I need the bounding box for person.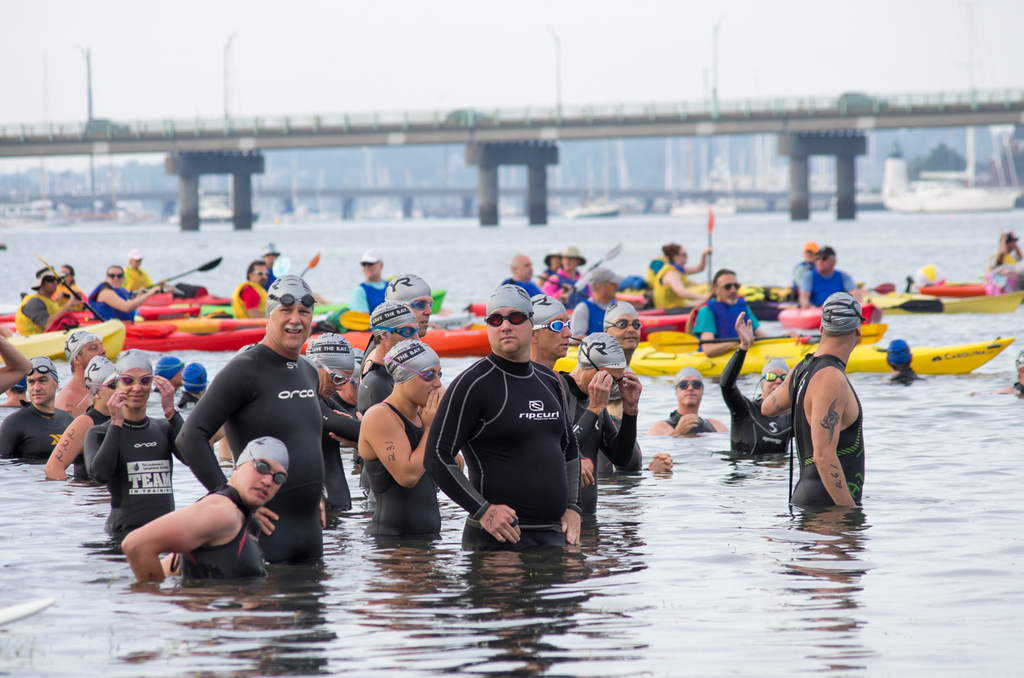
Here it is: box=[688, 266, 761, 360].
